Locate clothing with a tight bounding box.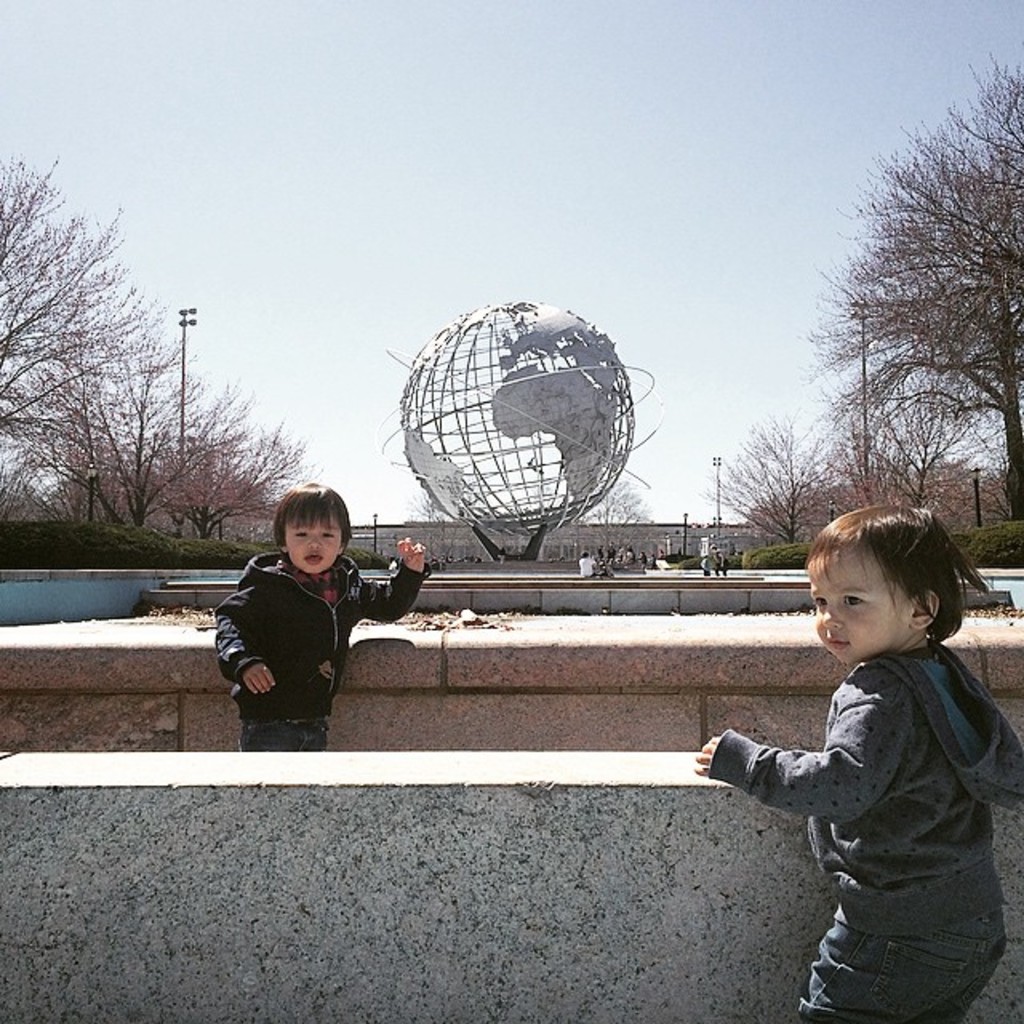
left=211, top=547, right=418, bottom=739.
